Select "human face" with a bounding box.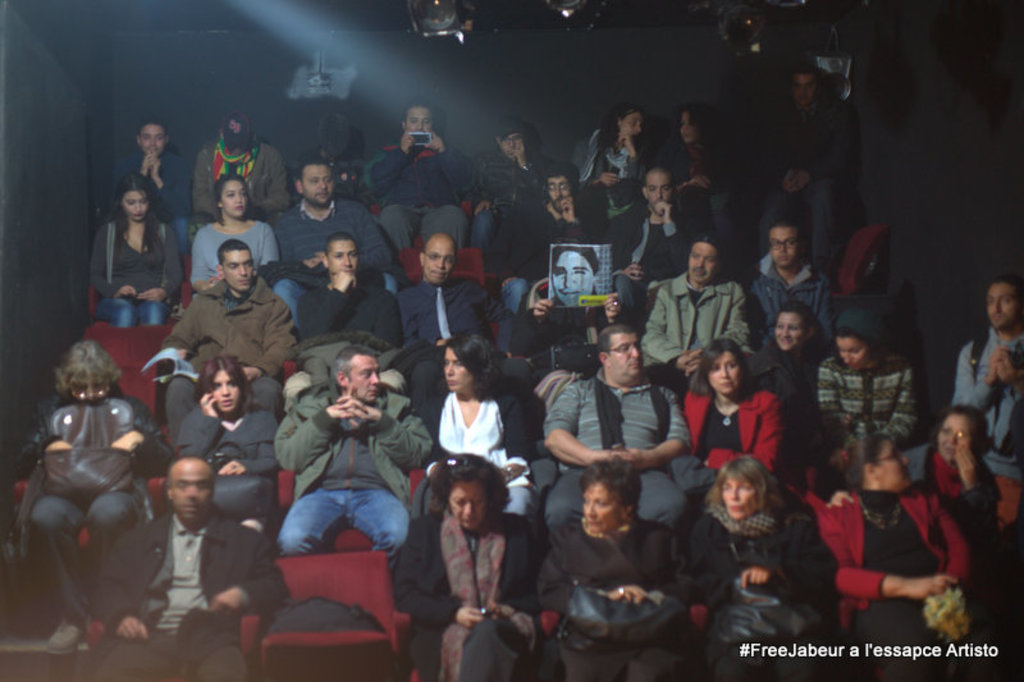
(x1=646, y1=175, x2=672, y2=212).
